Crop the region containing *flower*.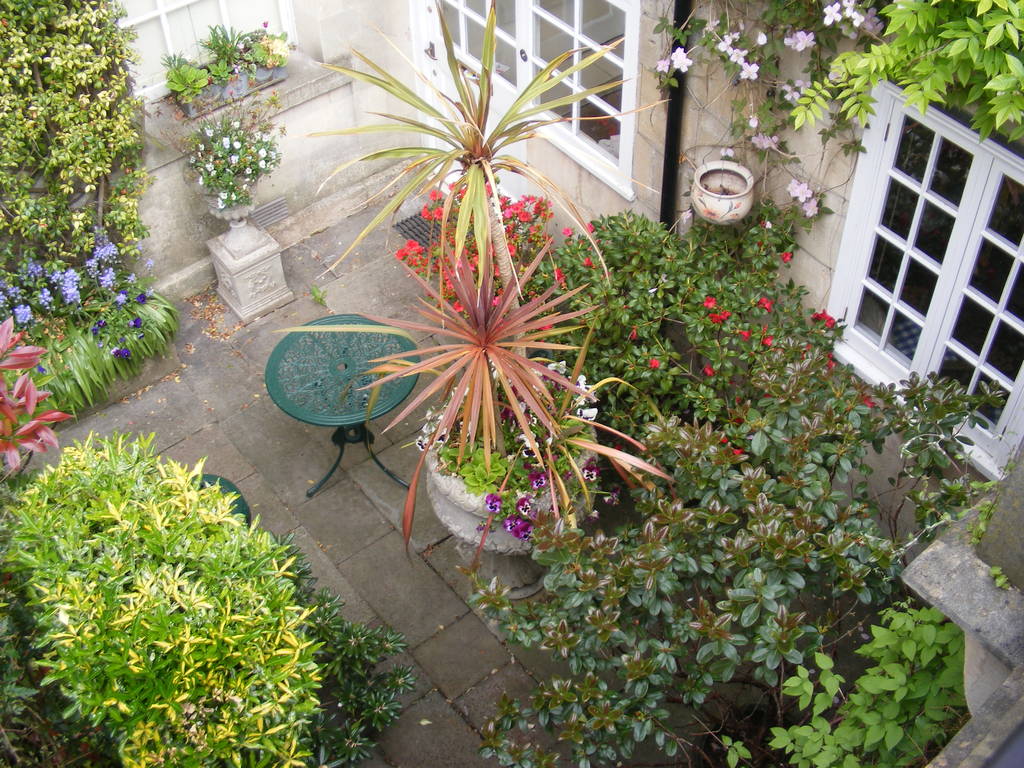
Crop region: Rect(781, 85, 796, 100).
